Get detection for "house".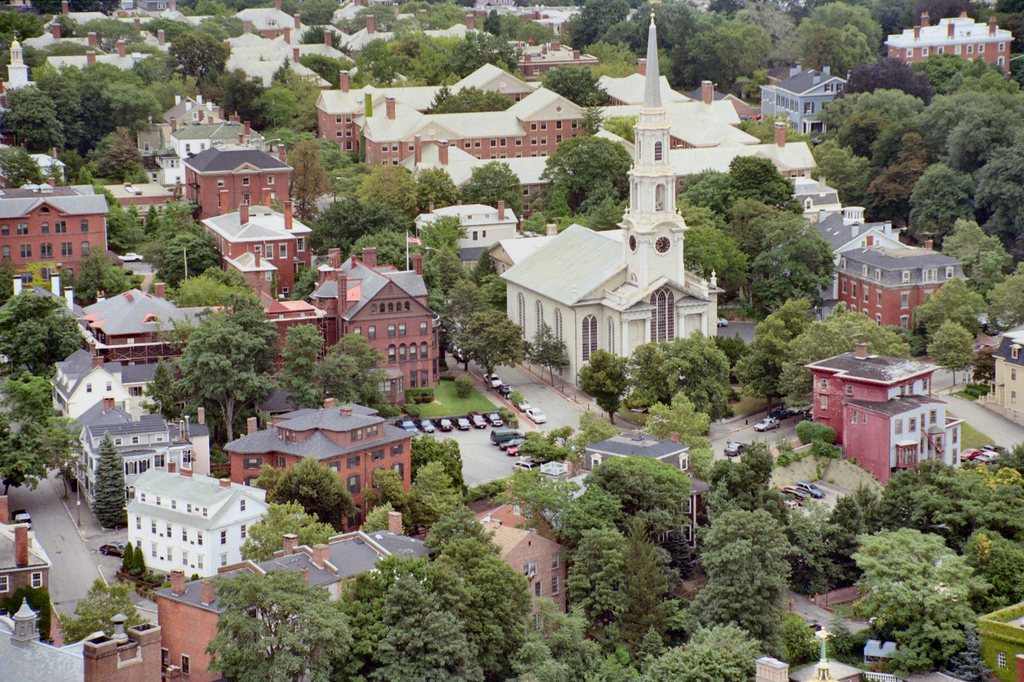
Detection: (left=833, top=236, right=964, bottom=334).
